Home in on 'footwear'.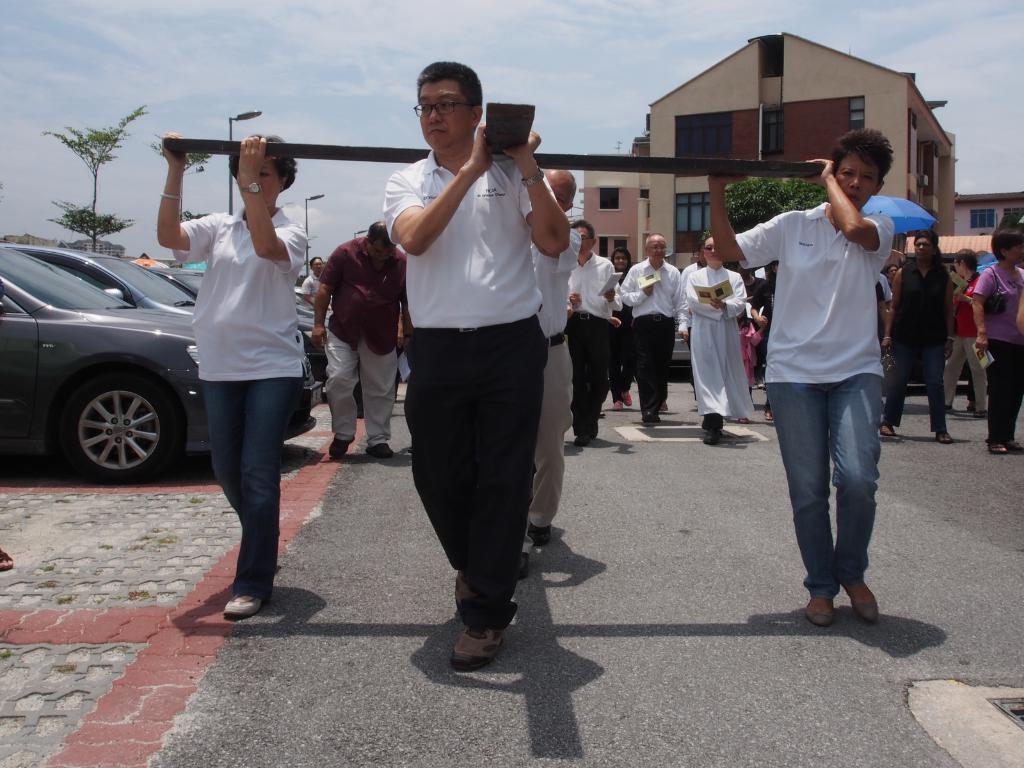
Homed in at <bbox>572, 426, 599, 448</bbox>.
